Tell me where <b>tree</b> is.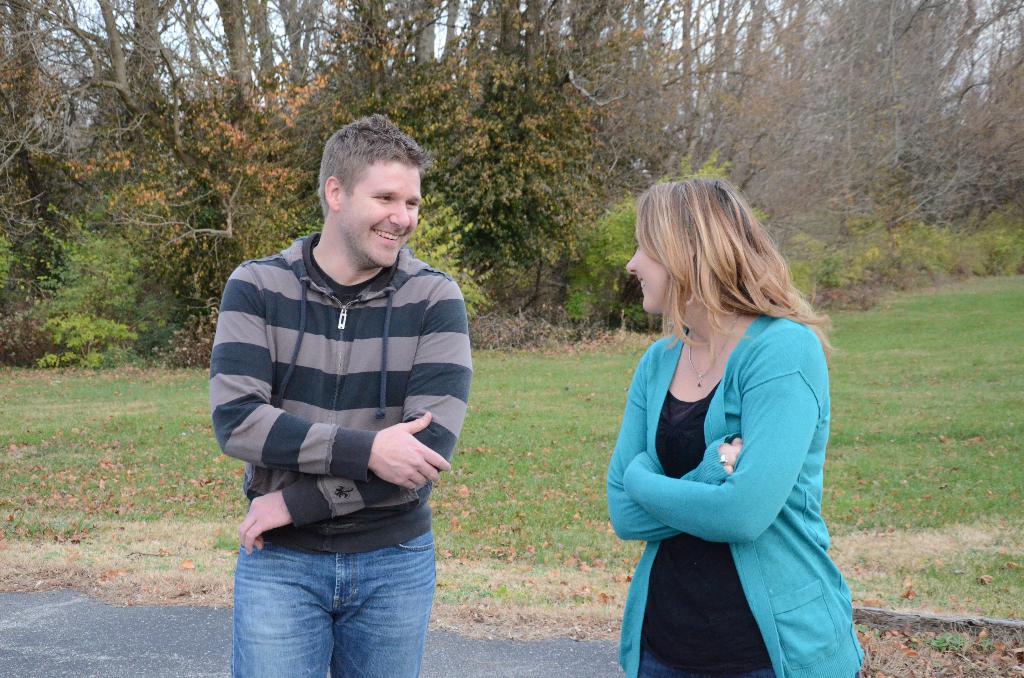
<b>tree</b> is at 156, 0, 364, 371.
